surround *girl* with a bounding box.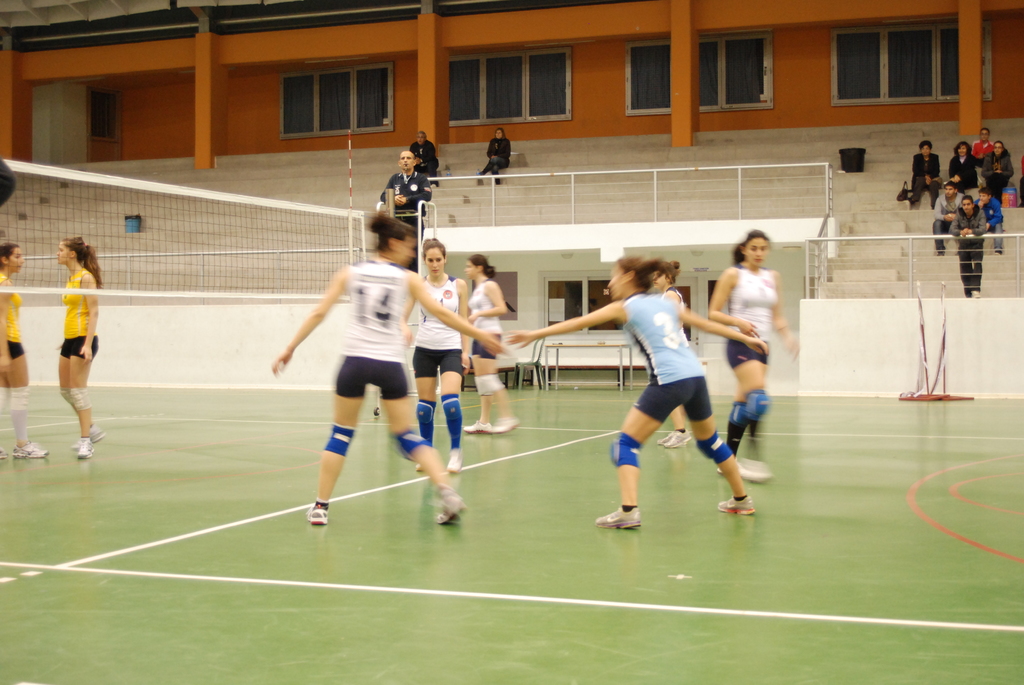
bbox=[0, 243, 47, 467].
